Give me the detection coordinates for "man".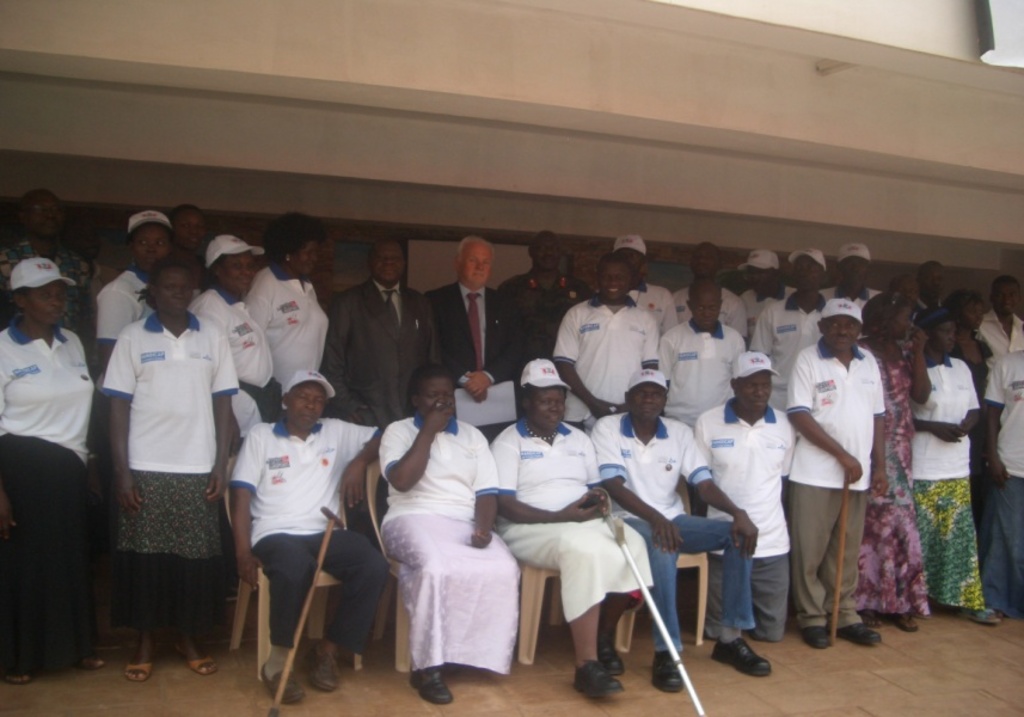
[left=907, top=253, right=951, bottom=323].
